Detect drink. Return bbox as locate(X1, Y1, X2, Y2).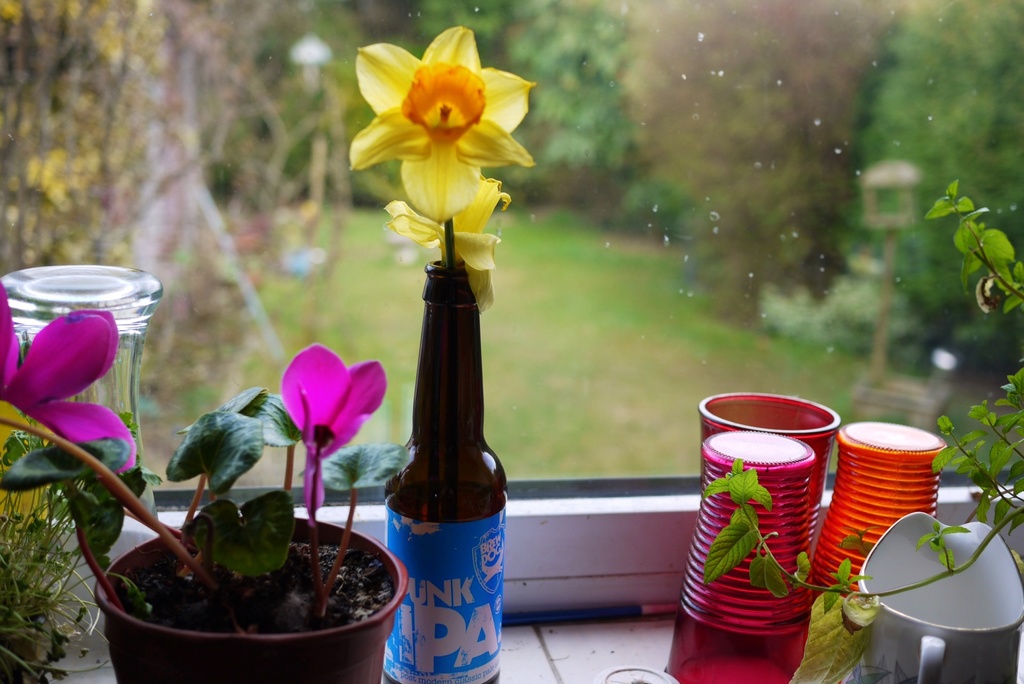
locate(374, 207, 516, 683).
